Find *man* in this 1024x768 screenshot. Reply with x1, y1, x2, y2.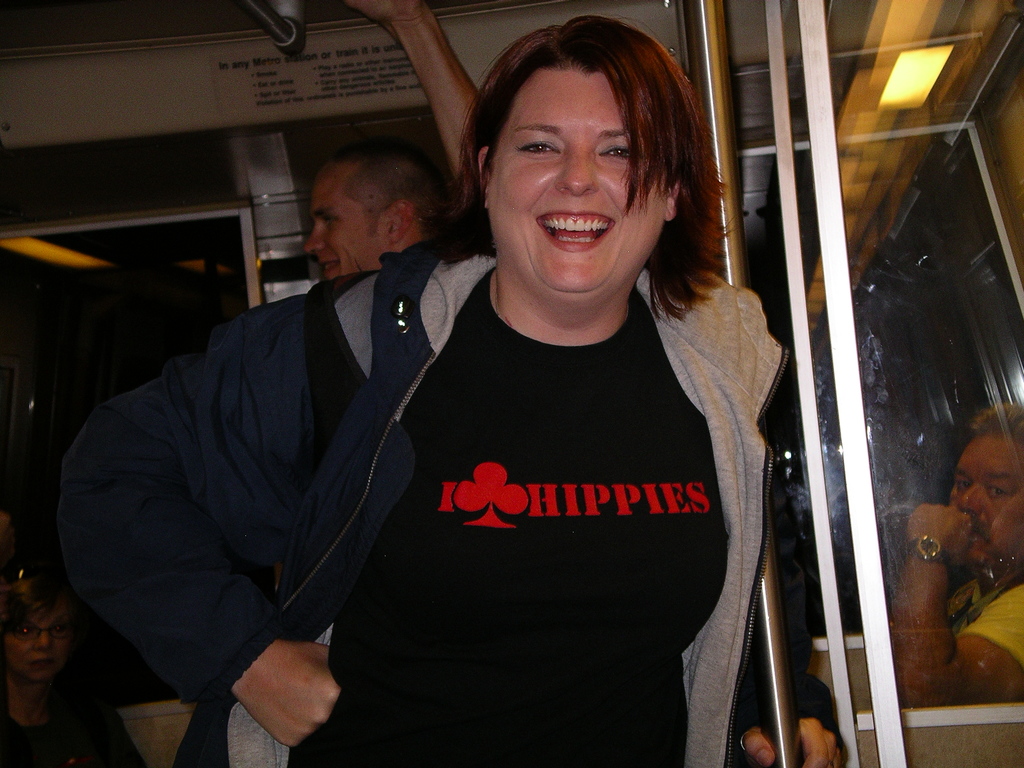
897, 397, 1023, 713.
